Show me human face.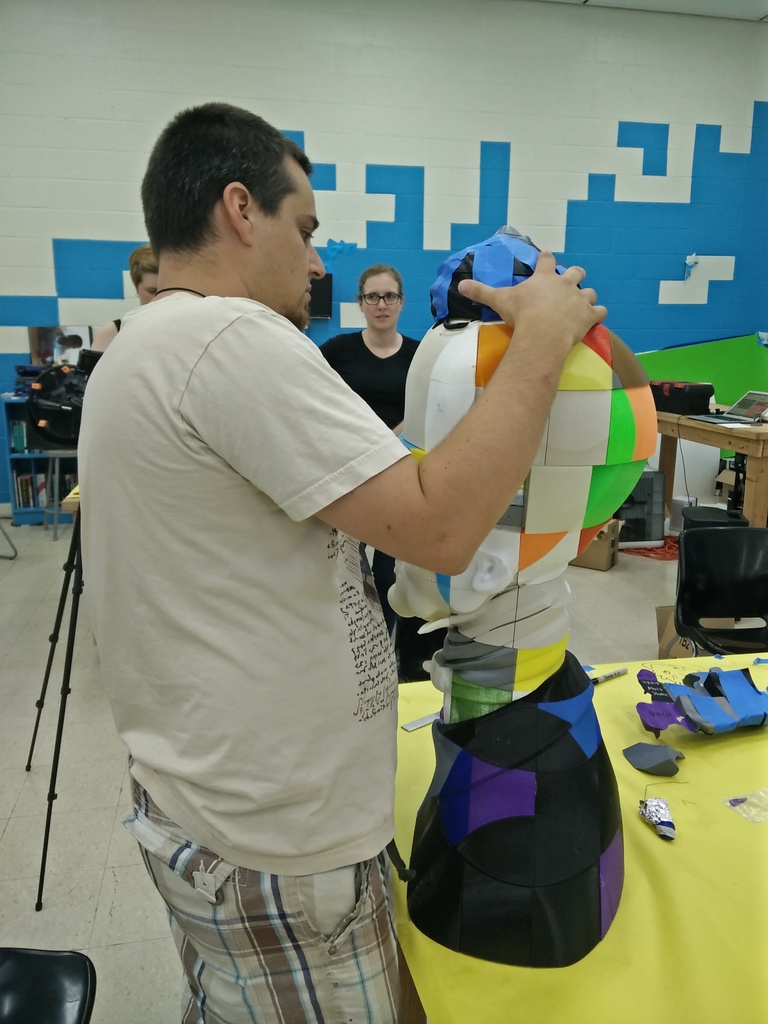
human face is here: {"left": 137, "top": 273, "right": 159, "bottom": 307}.
